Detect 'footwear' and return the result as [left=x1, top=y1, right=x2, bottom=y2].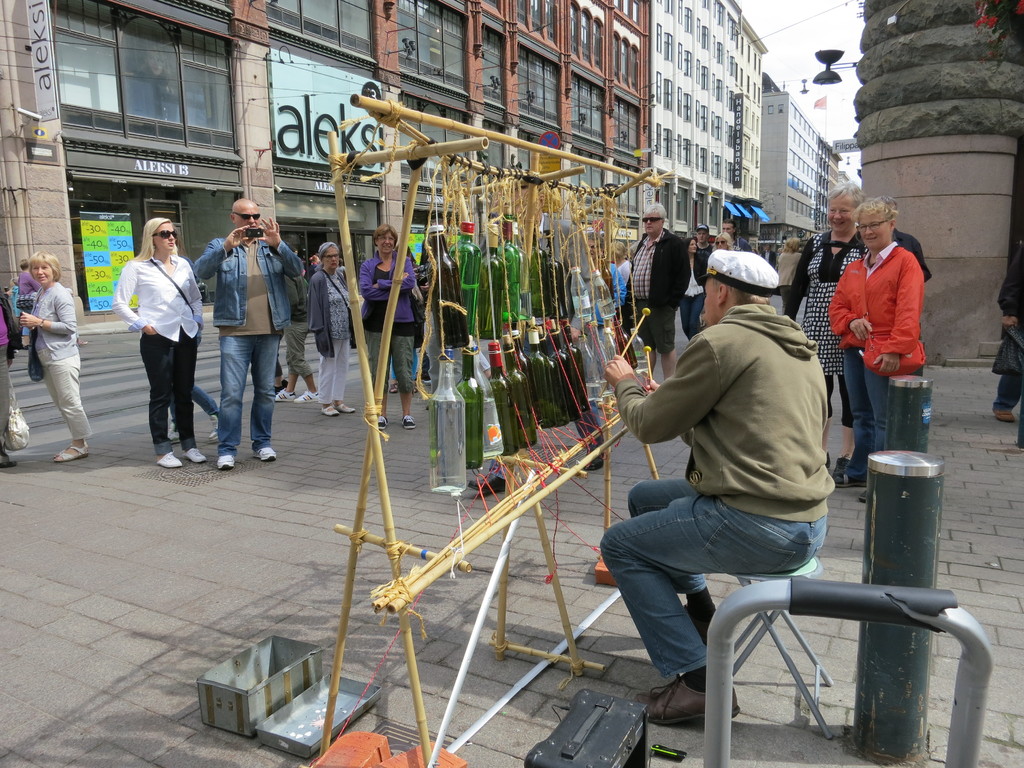
[left=181, top=446, right=205, bottom=463].
